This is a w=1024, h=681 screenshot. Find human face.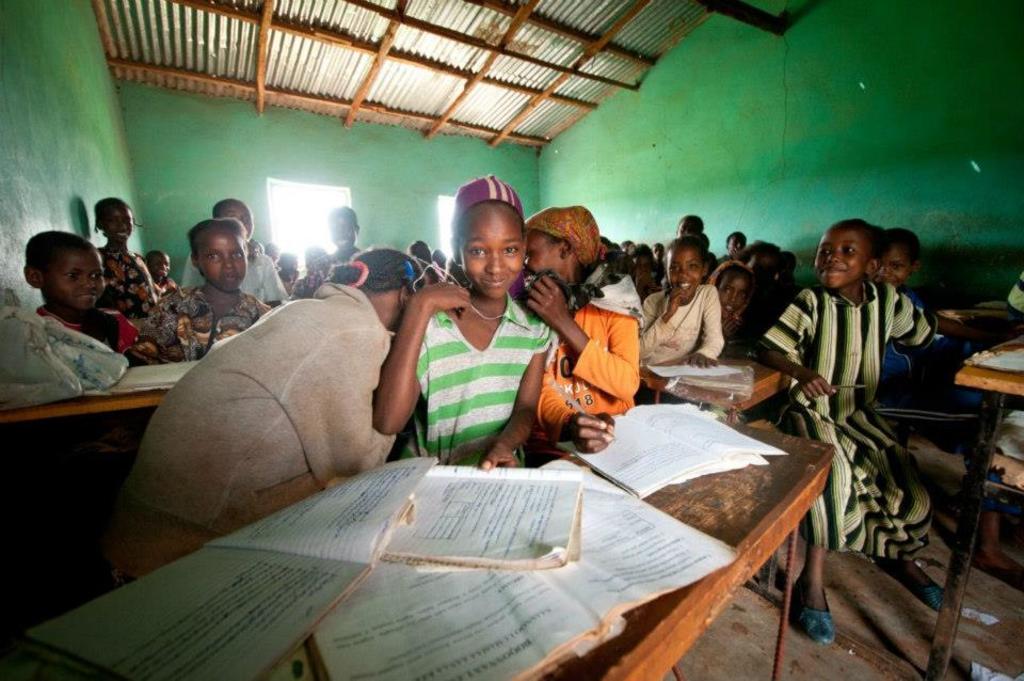
Bounding box: rect(814, 221, 873, 292).
